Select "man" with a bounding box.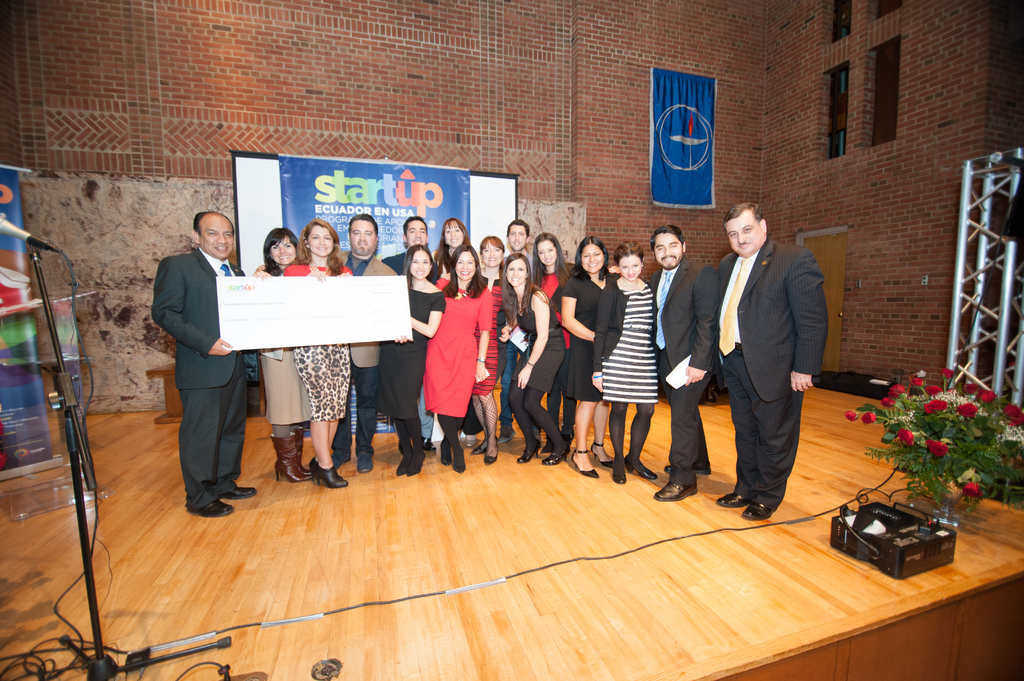
[317,209,399,479].
